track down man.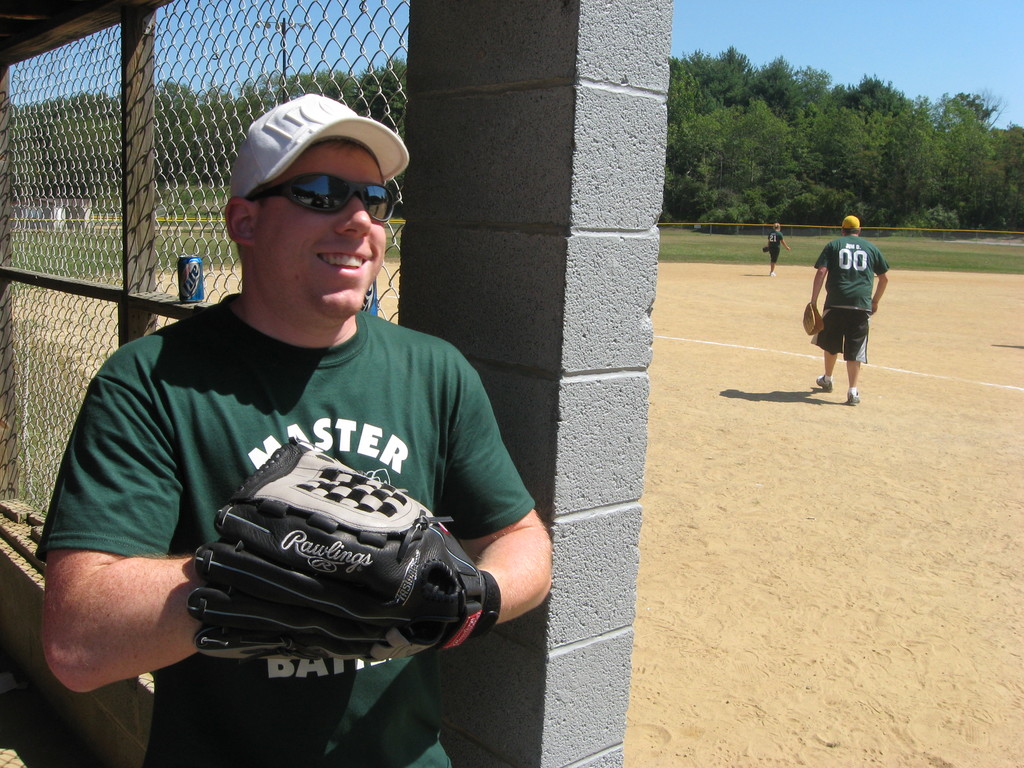
Tracked to Rect(53, 111, 535, 740).
